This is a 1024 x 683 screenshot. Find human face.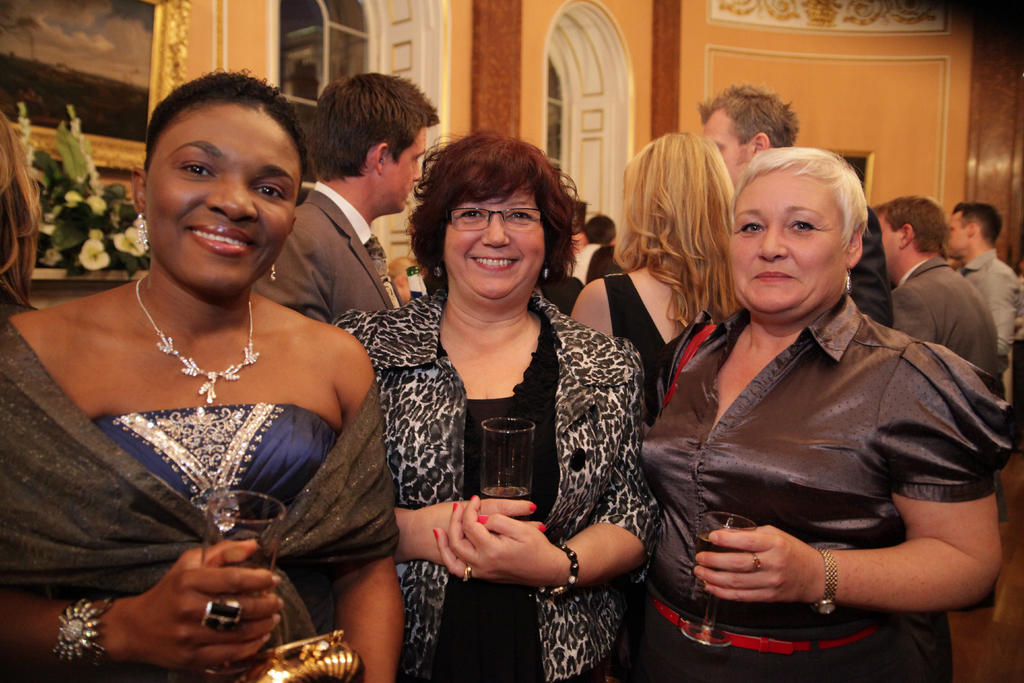
Bounding box: x1=380 y1=122 x2=428 y2=211.
